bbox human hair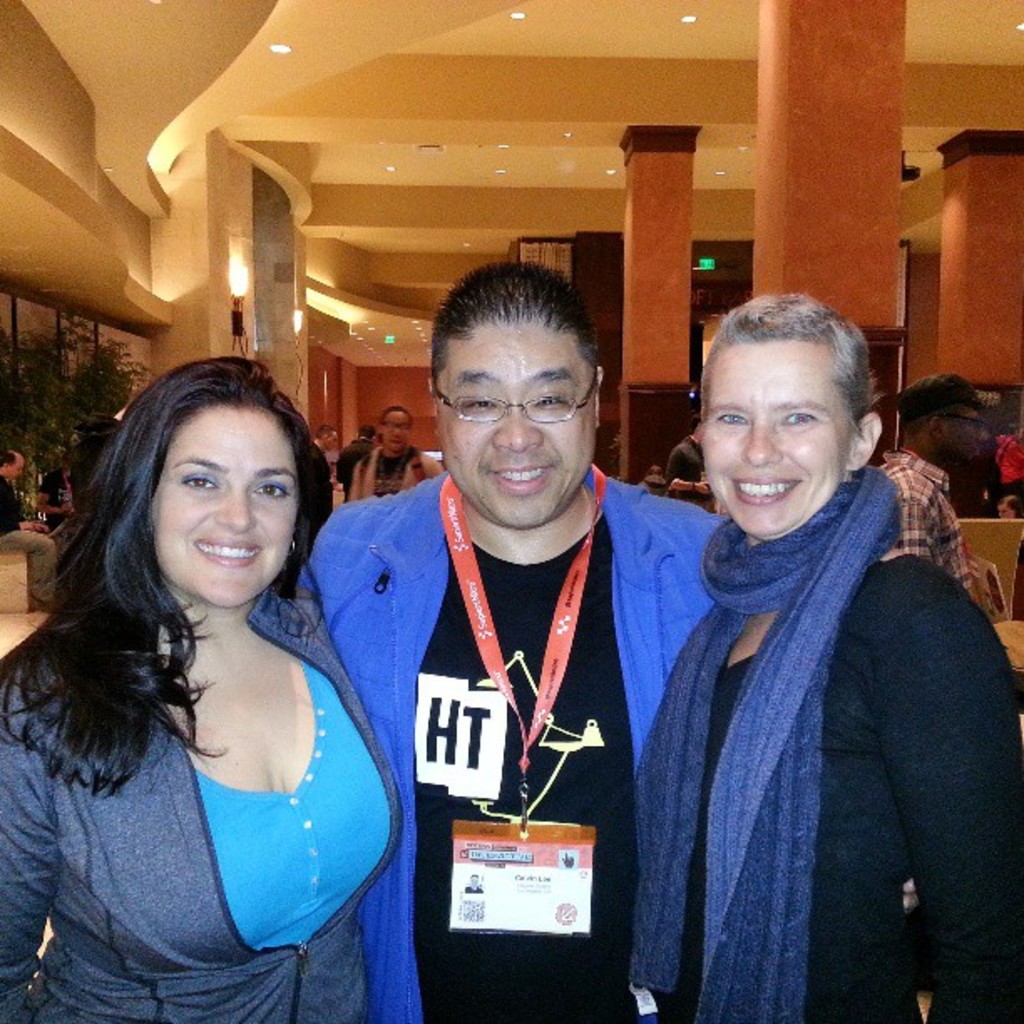
x1=376, y1=403, x2=413, y2=435
